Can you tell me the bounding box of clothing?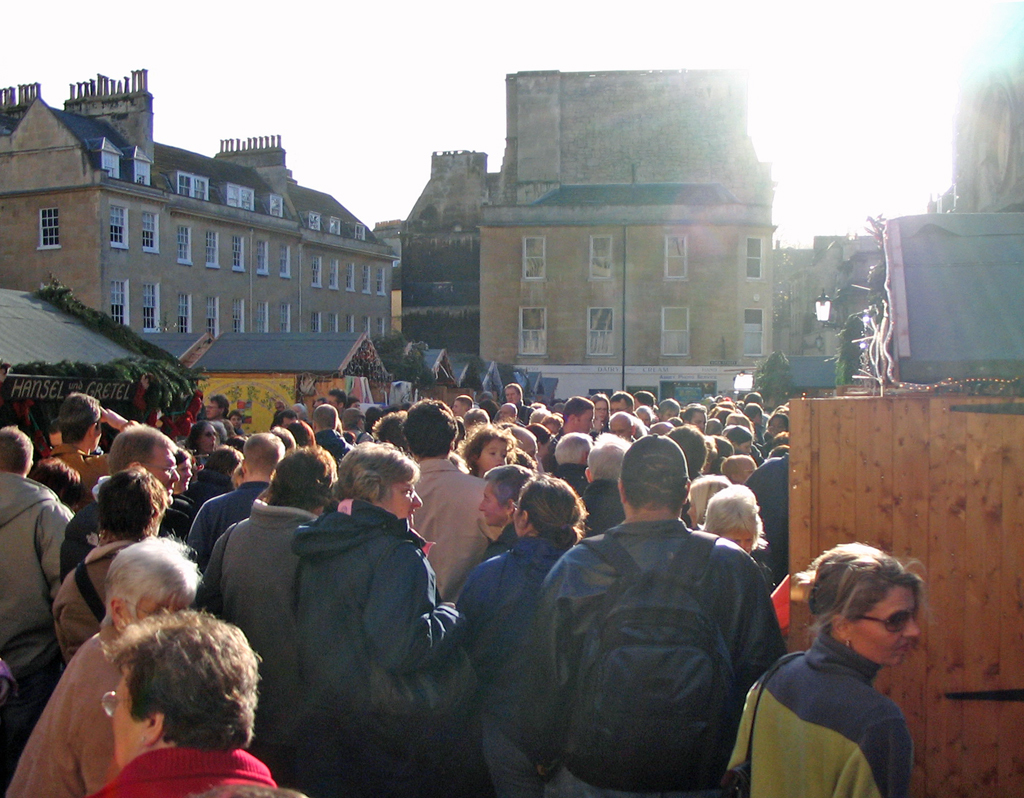
bbox(406, 449, 501, 605).
